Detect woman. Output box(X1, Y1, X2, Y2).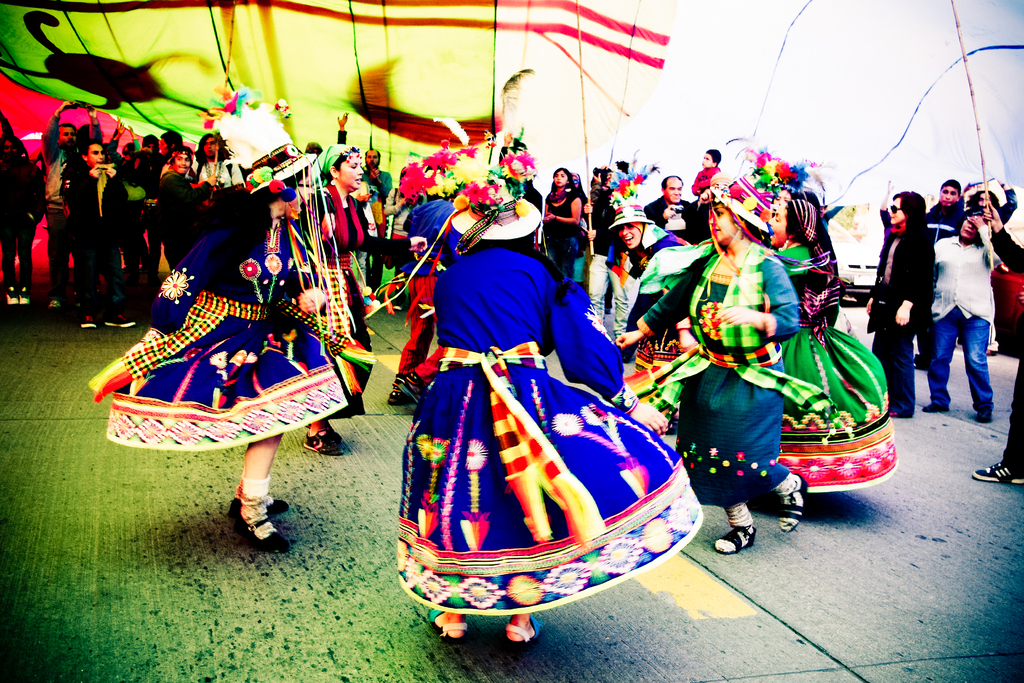
box(611, 217, 691, 370).
